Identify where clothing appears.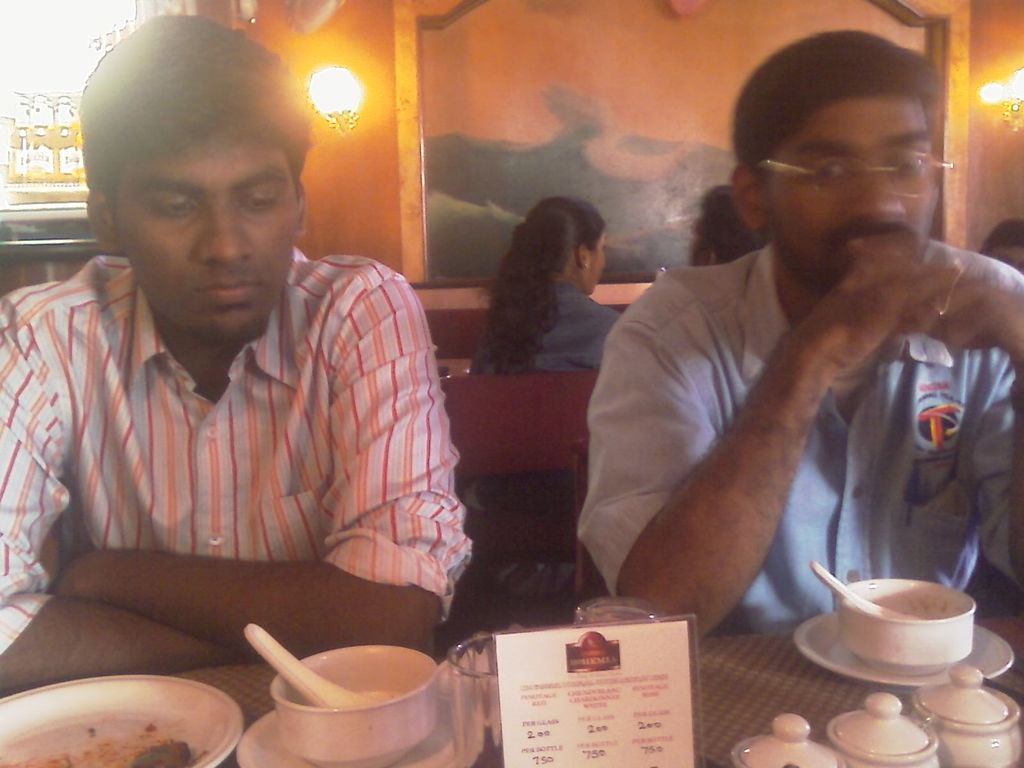
Appears at 14, 202, 458, 669.
